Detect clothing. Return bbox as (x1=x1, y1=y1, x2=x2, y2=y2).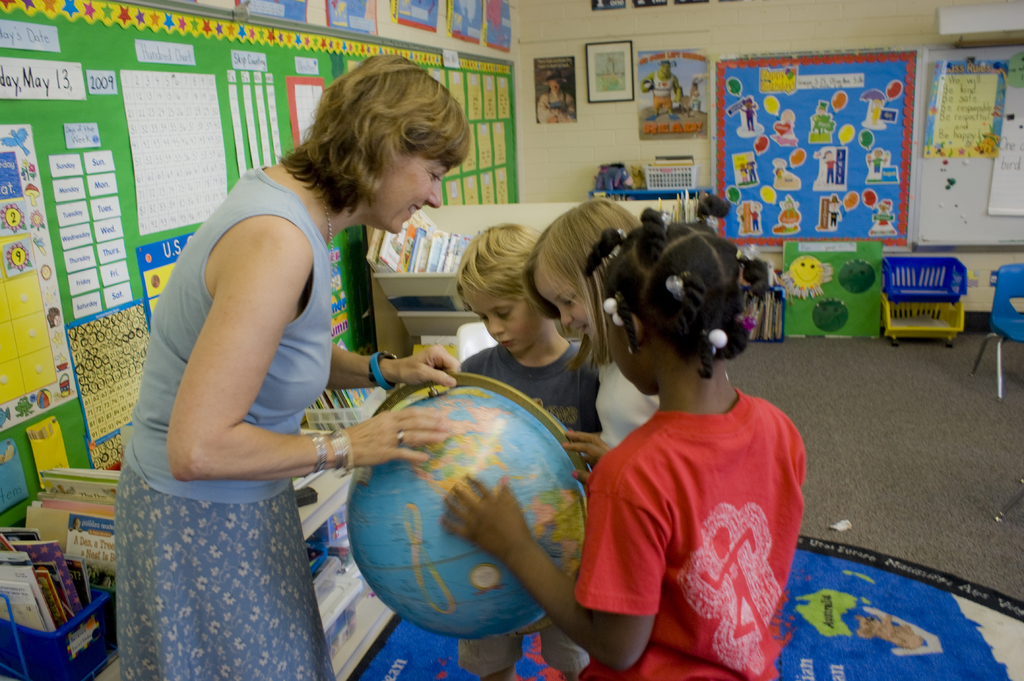
(x1=598, y1=362, x2=657, y2=449).
